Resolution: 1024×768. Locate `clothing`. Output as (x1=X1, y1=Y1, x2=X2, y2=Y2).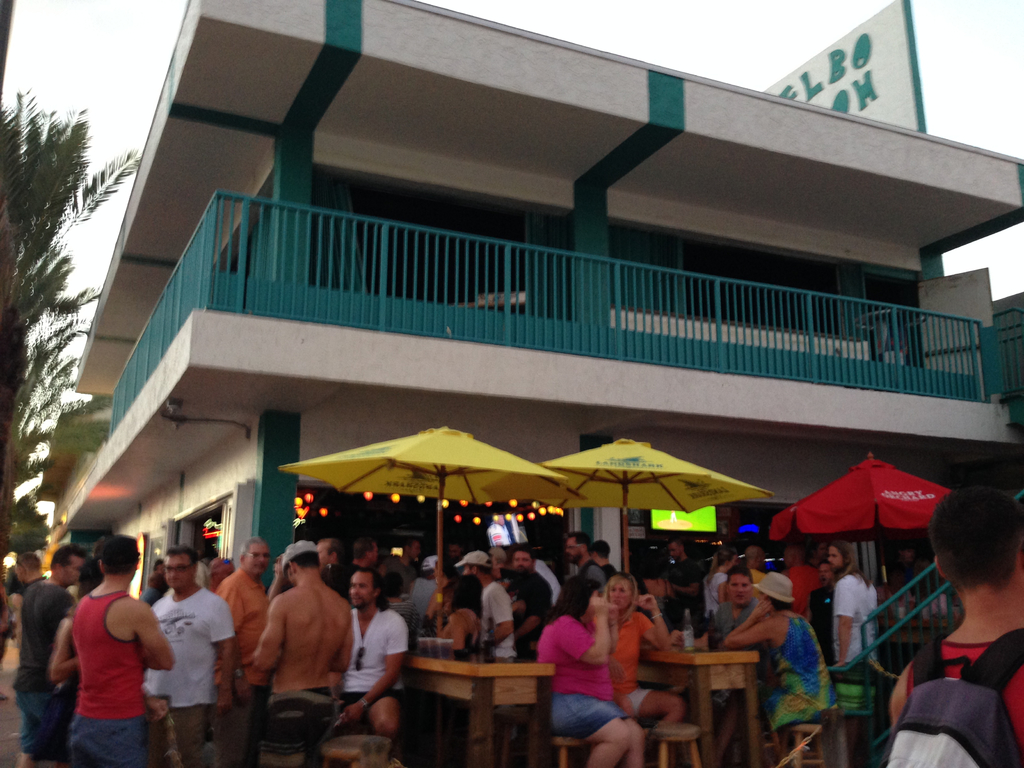
(x1=831, y1=573, x2=883, y2=679).
